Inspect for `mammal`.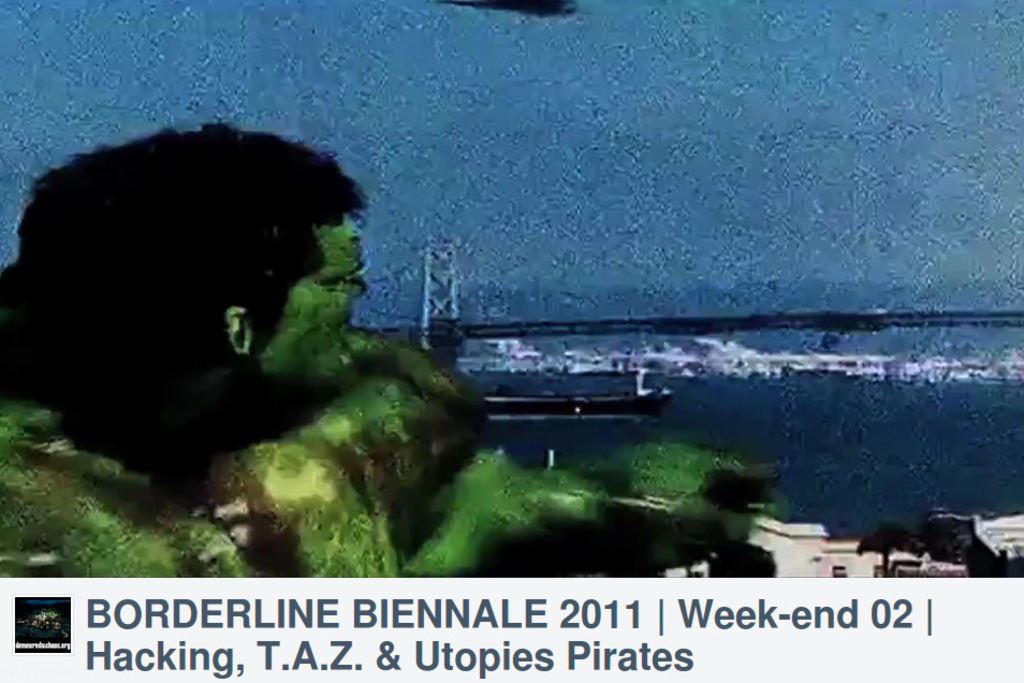
Inspection: {"left": 19, "top": 112, "right": 476, "bottom": 546}.
